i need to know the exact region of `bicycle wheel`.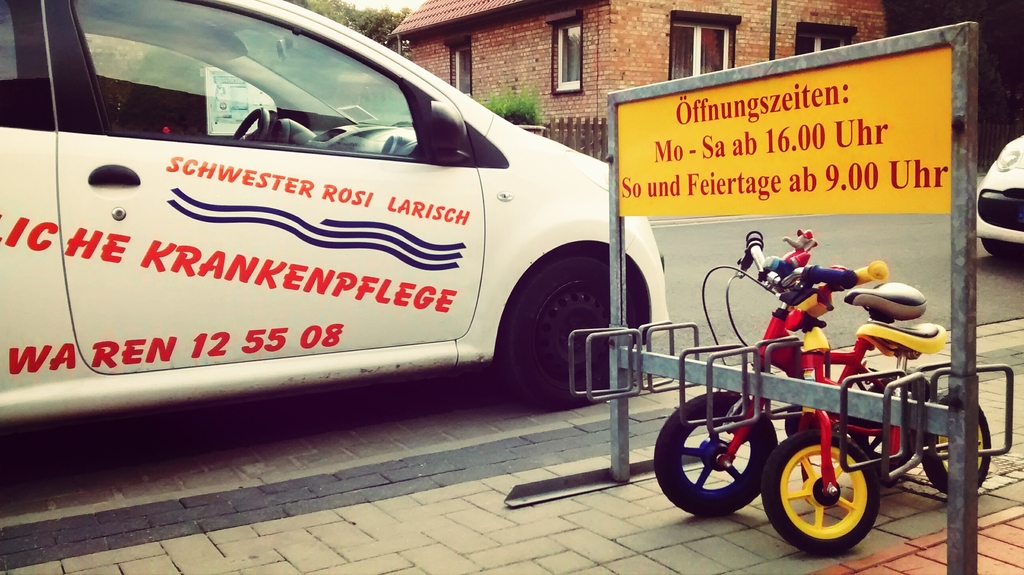
Region: x1=774, y1=430, x2=881, y2=553.
